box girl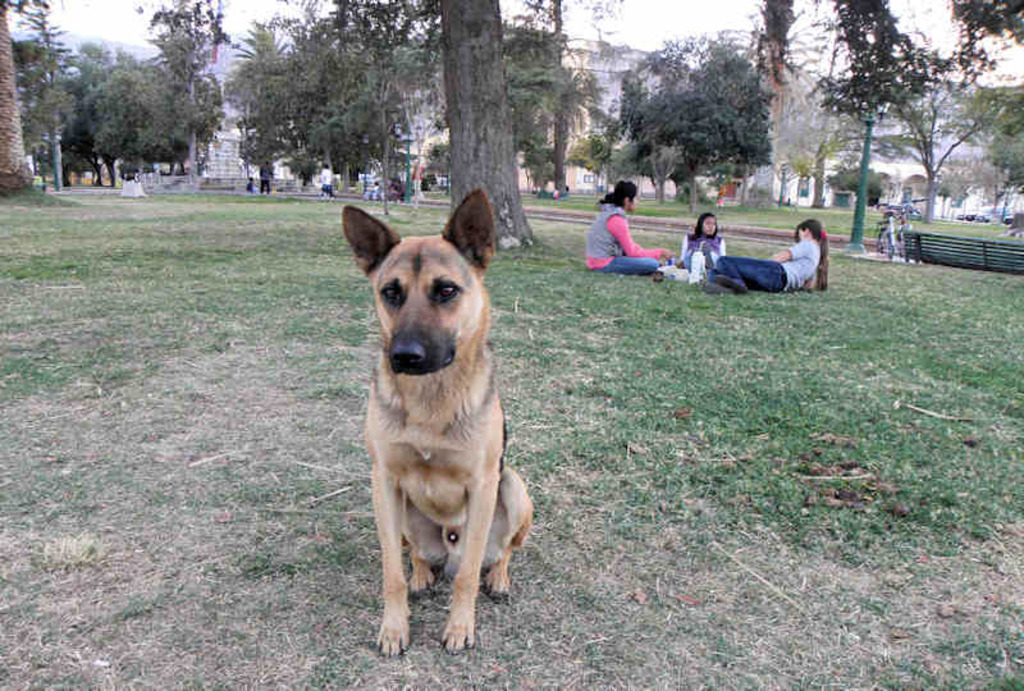
Rect(653, 214, 724, 283)
